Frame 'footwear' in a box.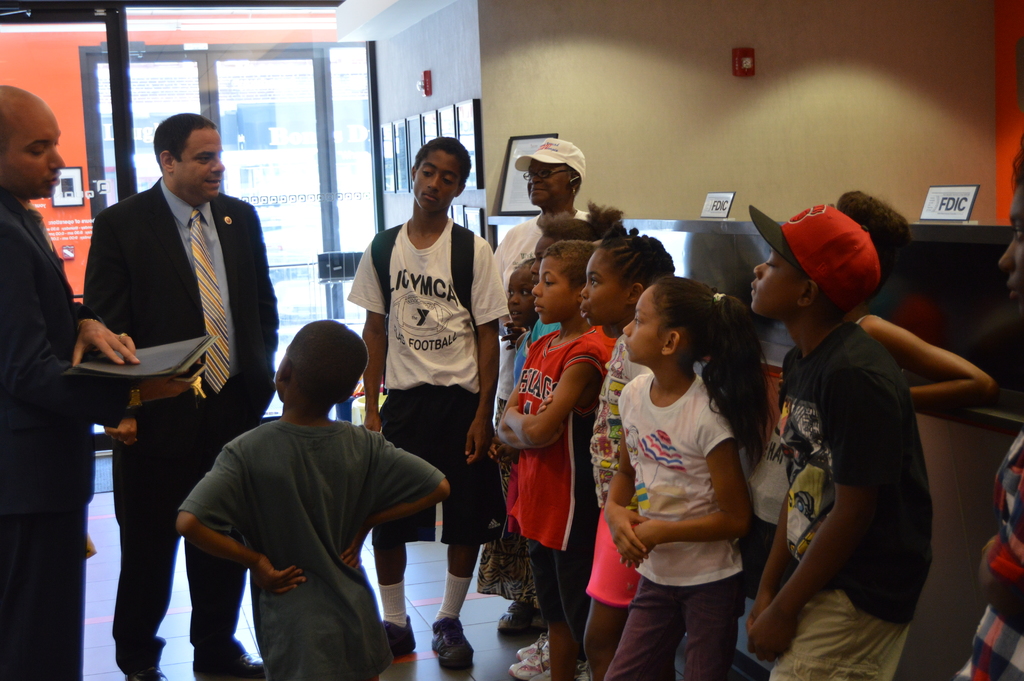
[left=385, top=615, right=420, bottom=665].
